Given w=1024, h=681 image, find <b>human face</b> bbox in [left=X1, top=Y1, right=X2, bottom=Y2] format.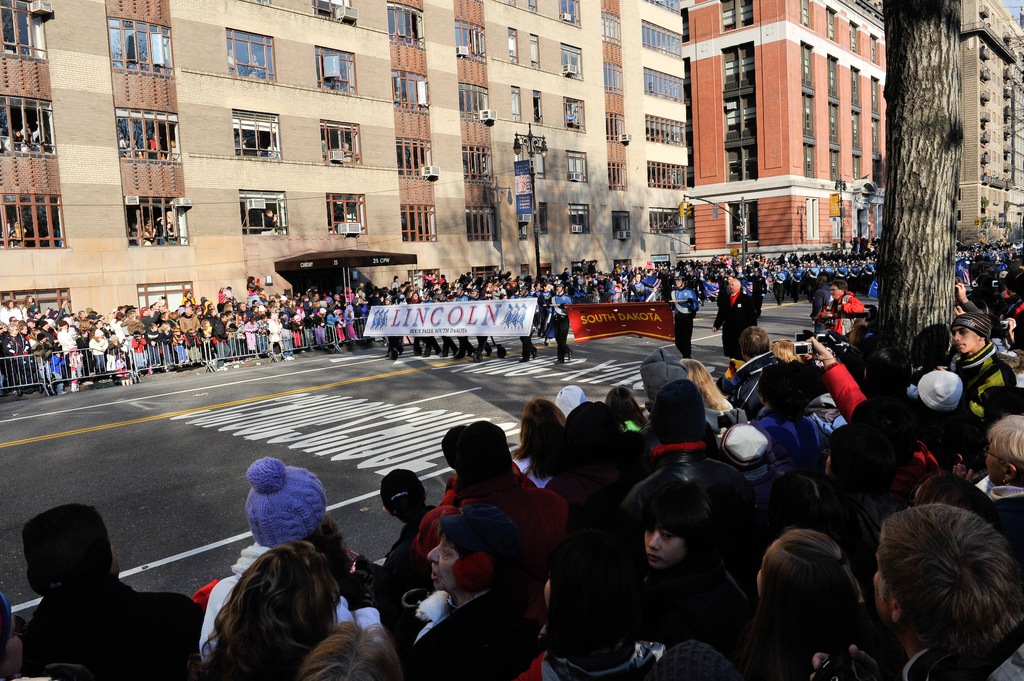
[left=728, top=278, right=740, bottom=293].
